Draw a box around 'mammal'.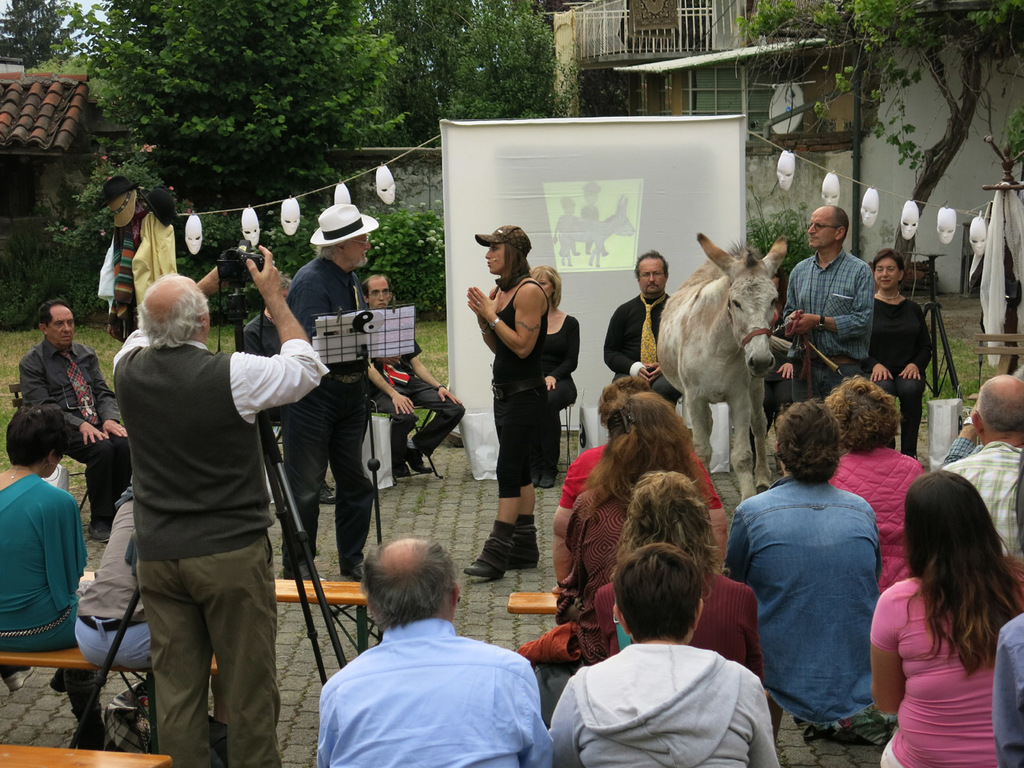
x1=654, y1=231, x2=786, y2=498.
